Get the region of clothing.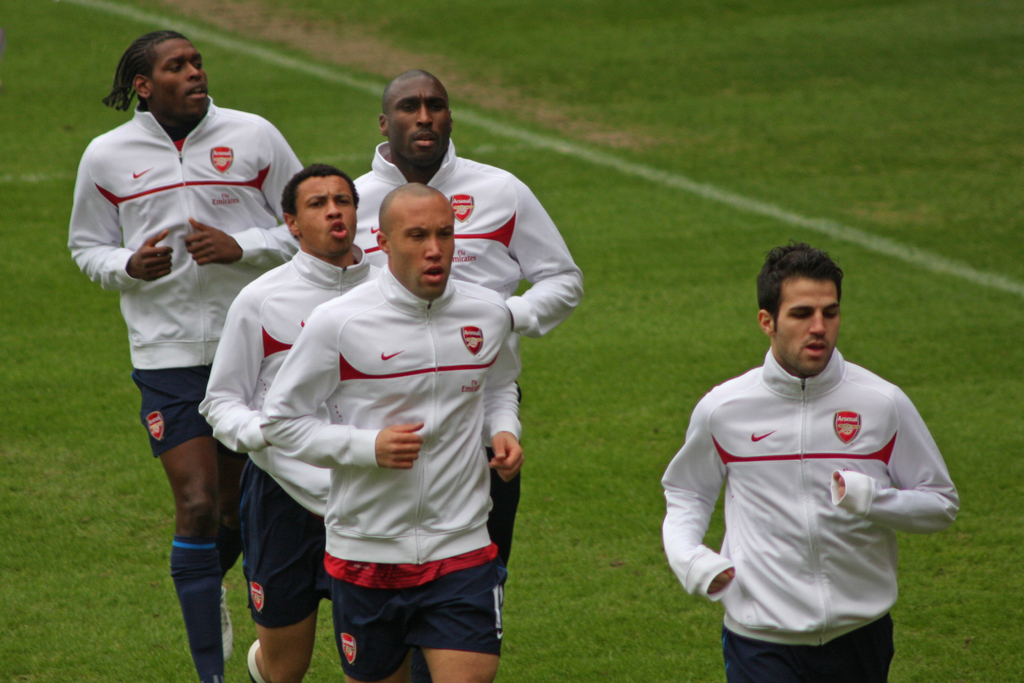
199/247/383/625.
